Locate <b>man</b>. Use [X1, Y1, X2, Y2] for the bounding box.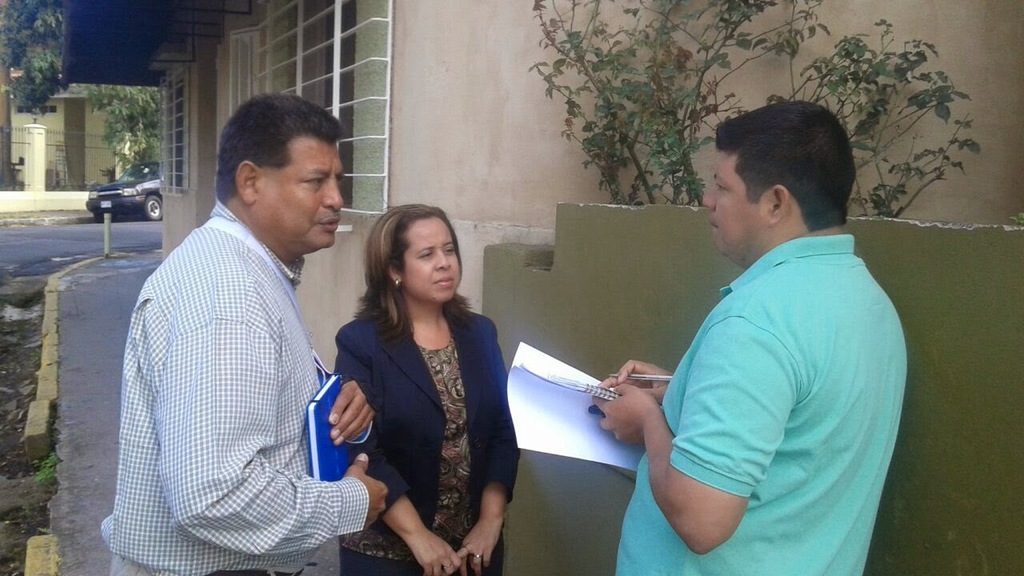
[591, 100, 908, 575].
